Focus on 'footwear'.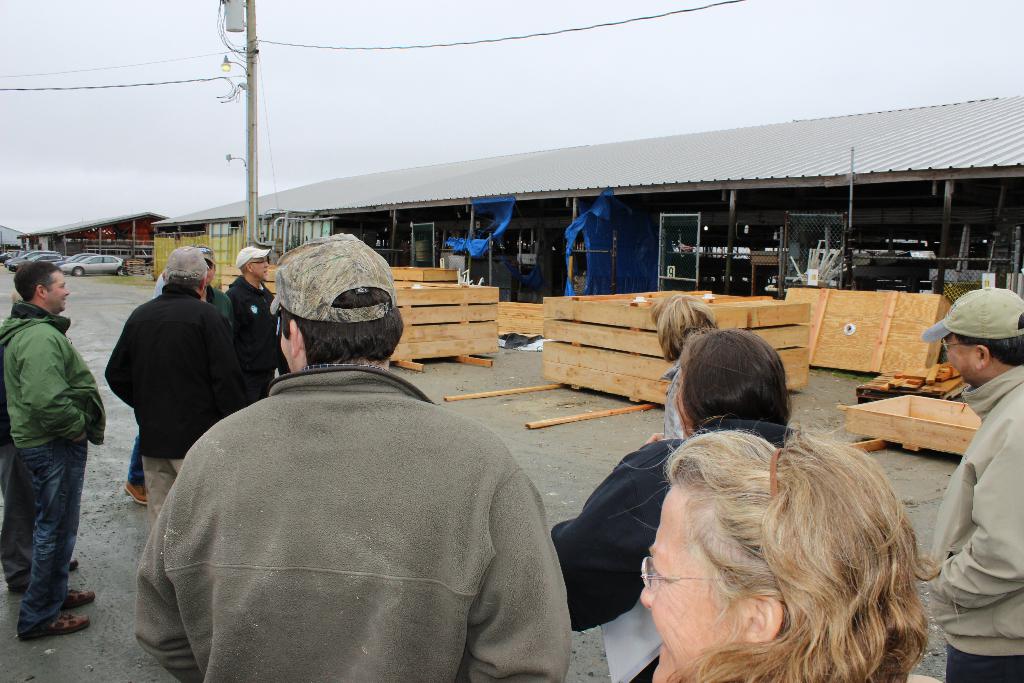
Focused at bbox=(7, 559, 81, 594).
